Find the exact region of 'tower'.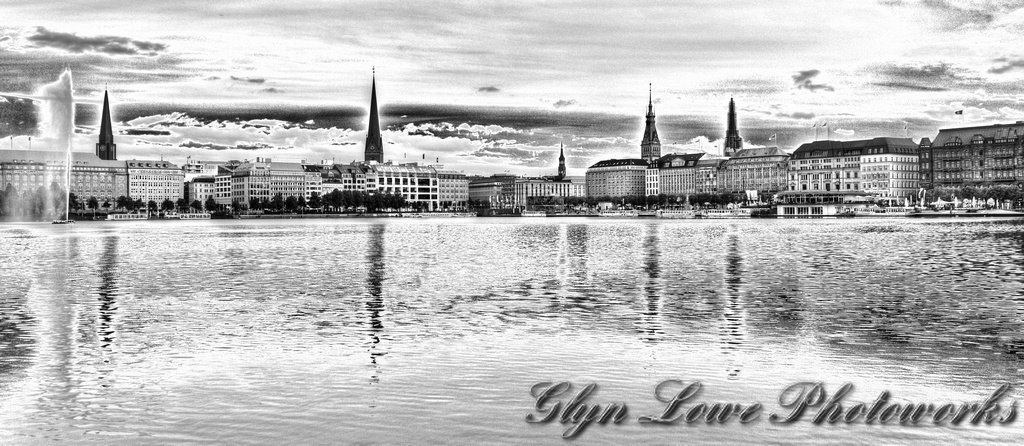
Exact region: box=[638, 82, 666, 164].
